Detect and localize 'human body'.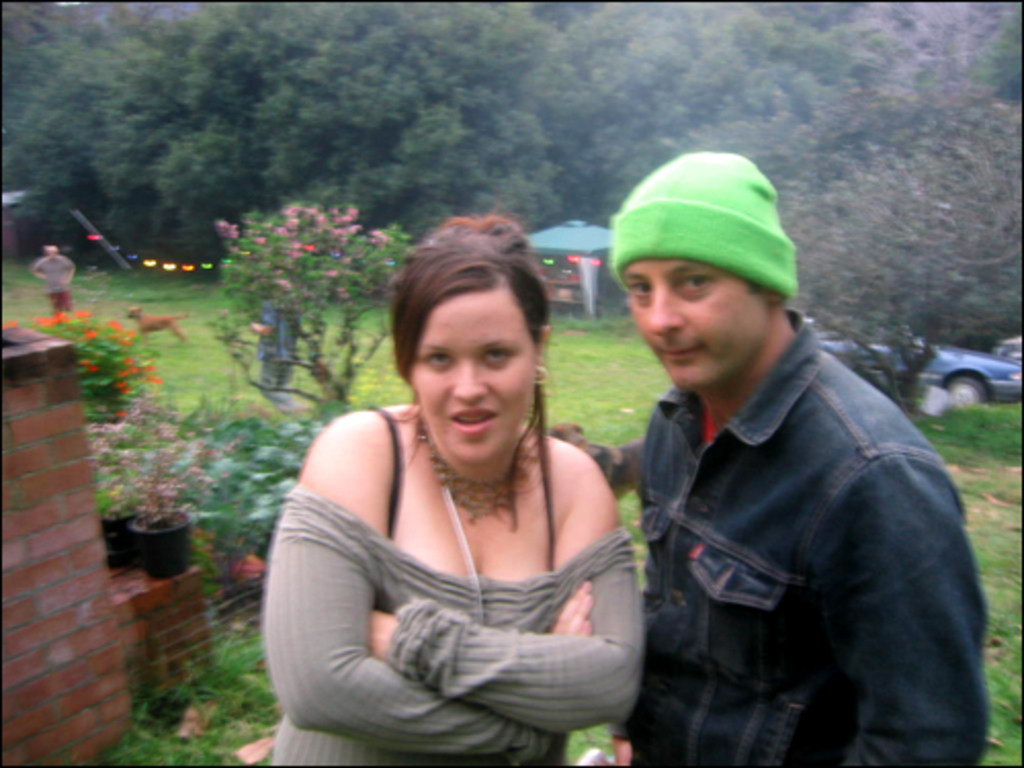
Localized at (569,324,987,766).
